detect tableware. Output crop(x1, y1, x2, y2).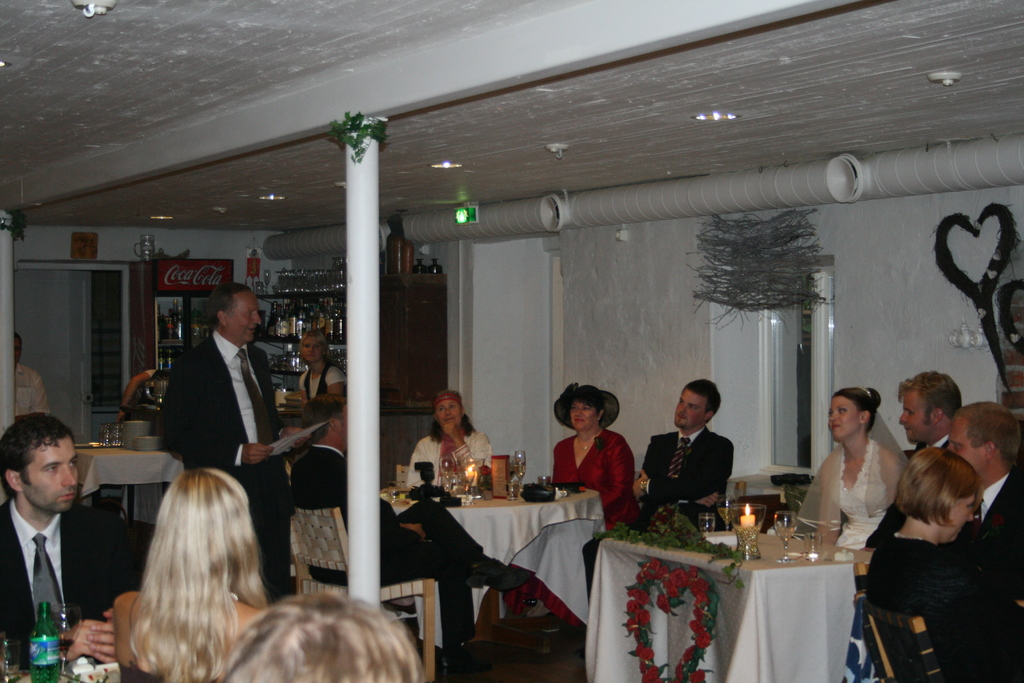
crop(511, 451, 529, 488).
